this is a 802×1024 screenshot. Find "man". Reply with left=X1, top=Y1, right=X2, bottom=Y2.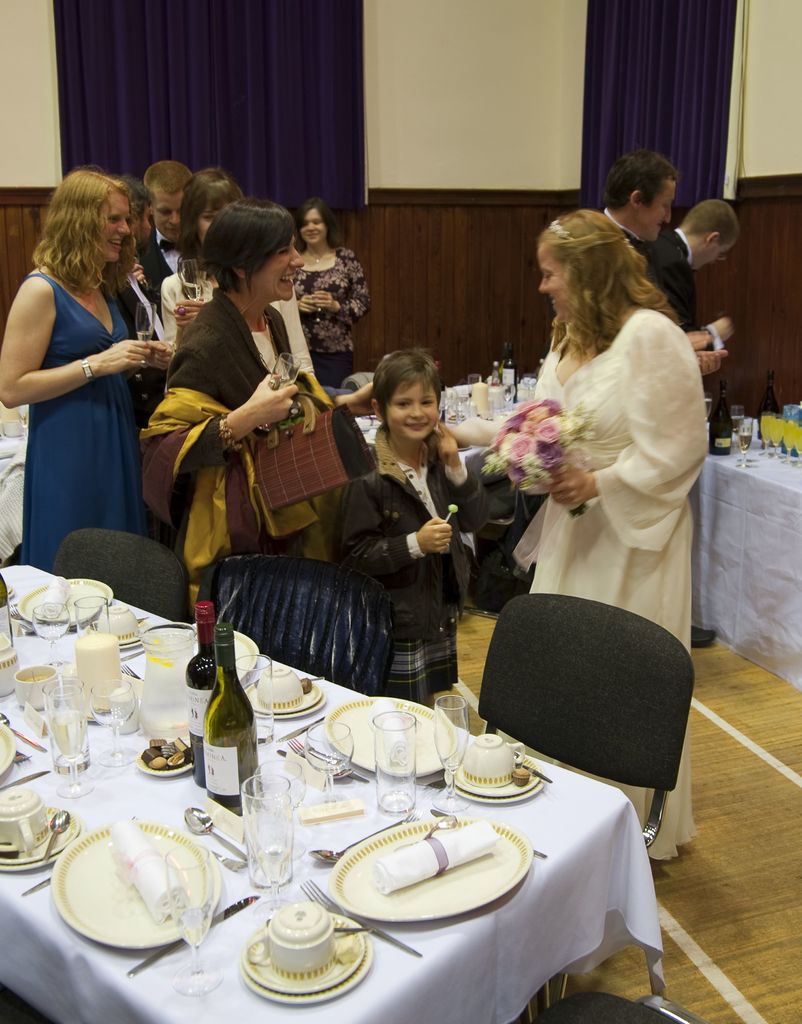
left=599, top=148, right=732, bottom=649.
